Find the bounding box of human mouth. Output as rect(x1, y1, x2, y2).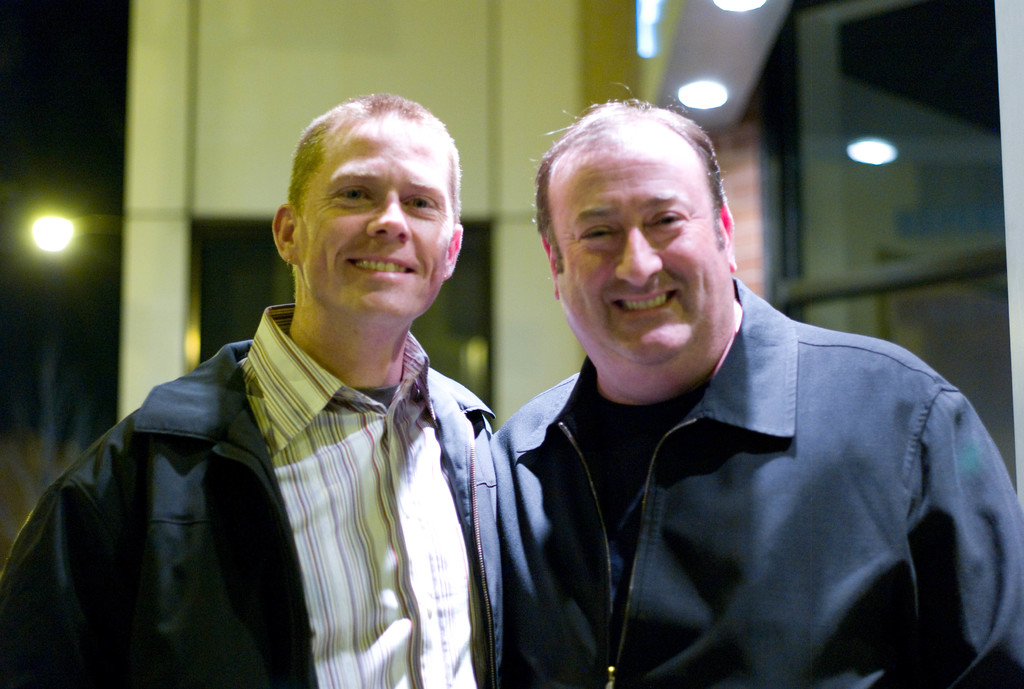
rect(598, 272, 685, 318).
